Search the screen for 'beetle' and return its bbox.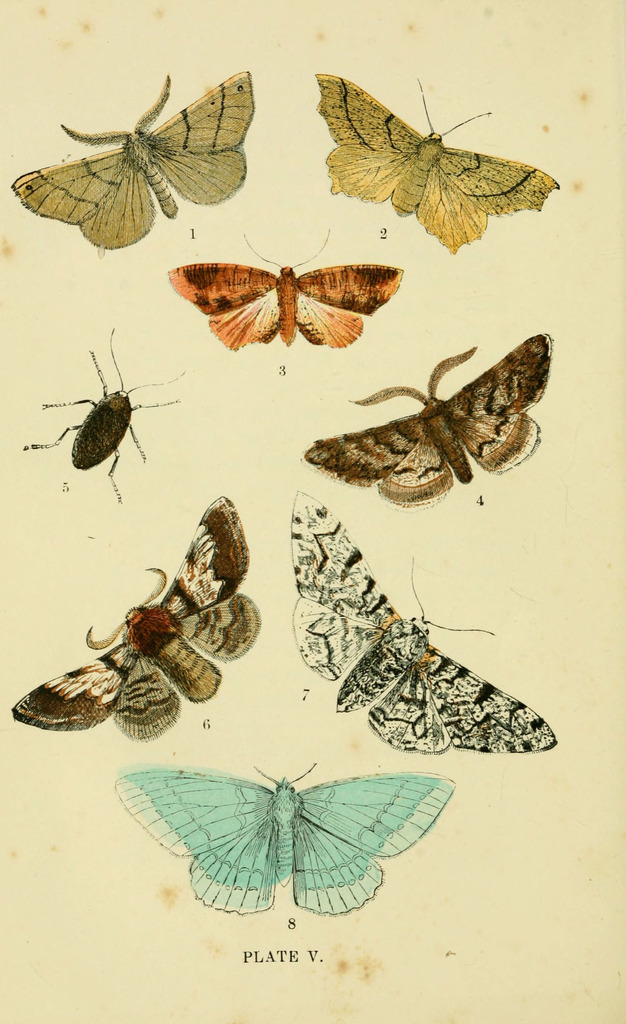
Found: [34, 332, 192, 495].
